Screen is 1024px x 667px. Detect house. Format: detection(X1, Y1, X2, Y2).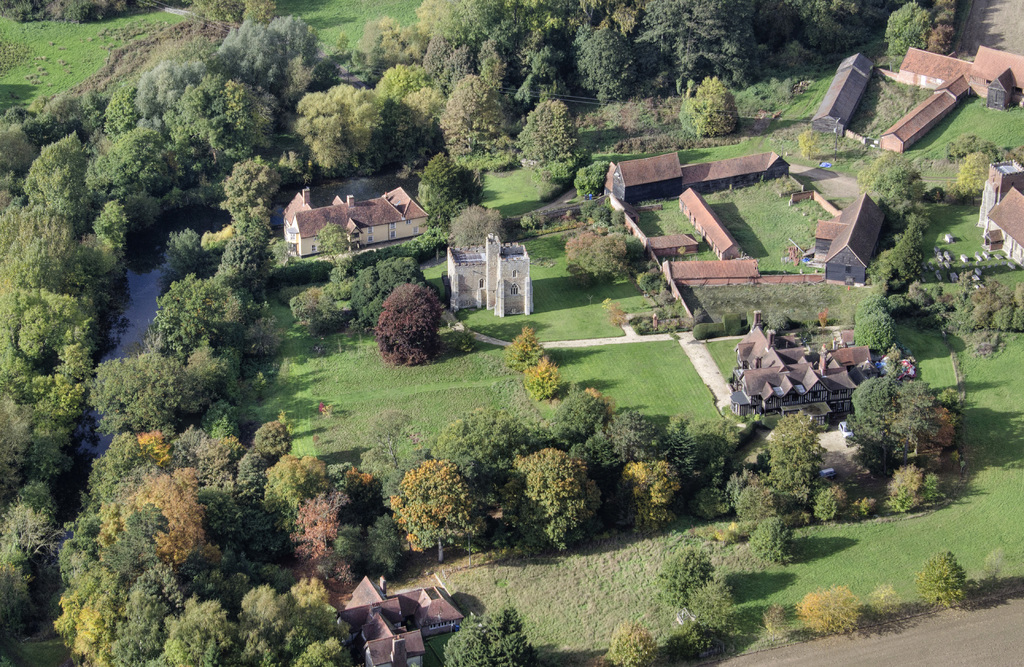
detection(725, 325, 901, 416).
